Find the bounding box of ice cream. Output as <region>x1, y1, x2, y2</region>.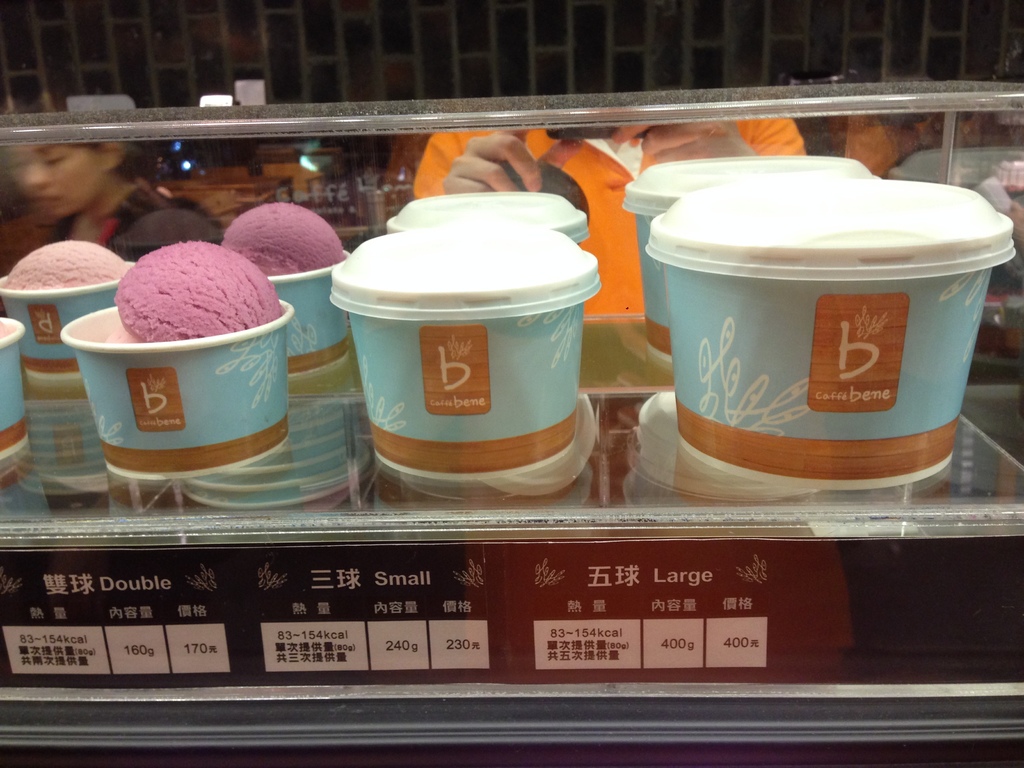
<region>6, 242, 129, 294</region>.
